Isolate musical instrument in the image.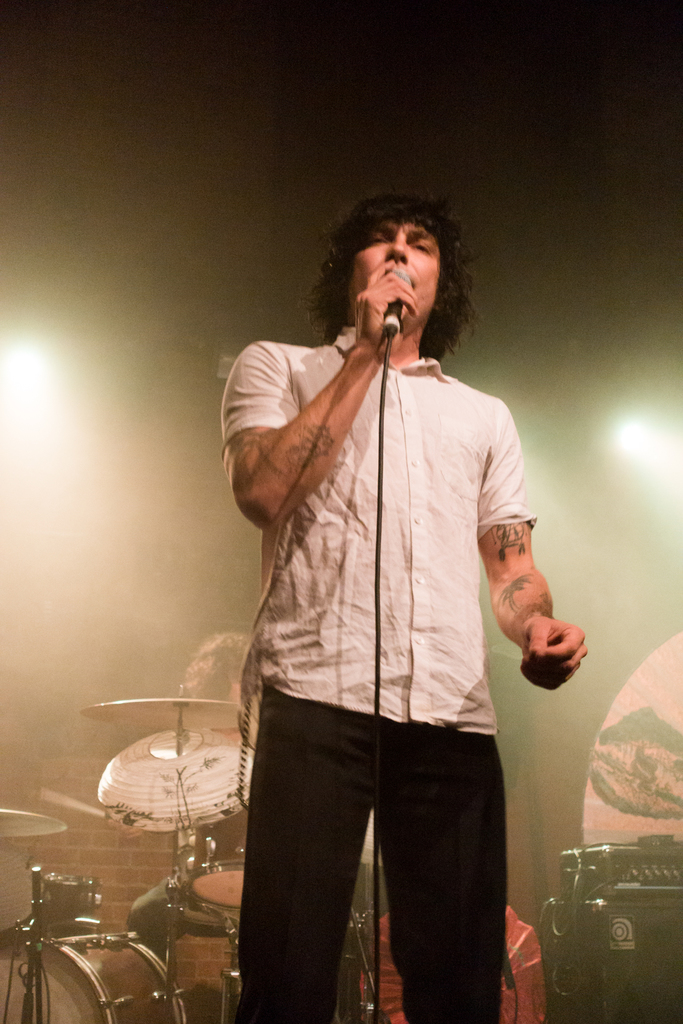
Isolated region: <box>94,725,260,834</box>.
